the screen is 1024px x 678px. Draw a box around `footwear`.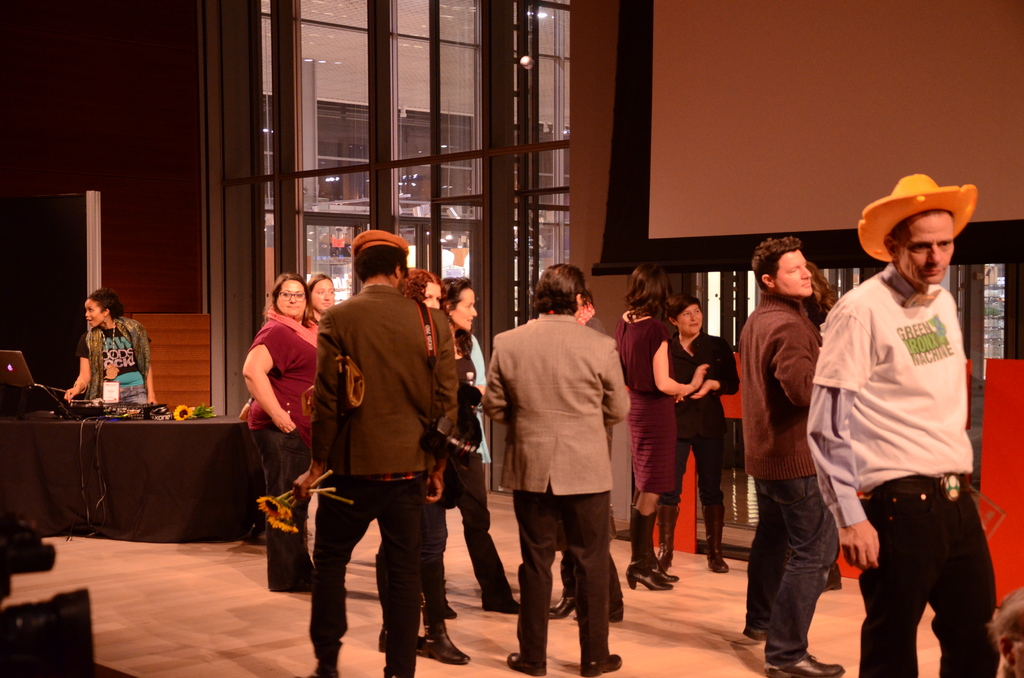
<box>581,658,621,677</box>.
